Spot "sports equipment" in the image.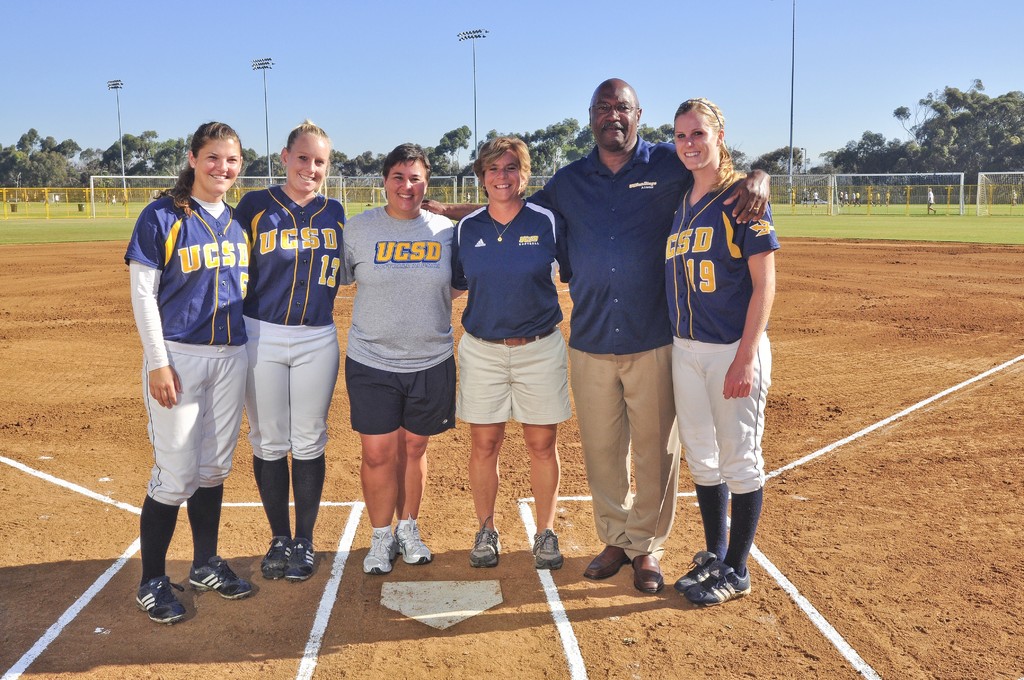
"sports equipment" found at left=976, top=170, right=1023, bottom=216.
